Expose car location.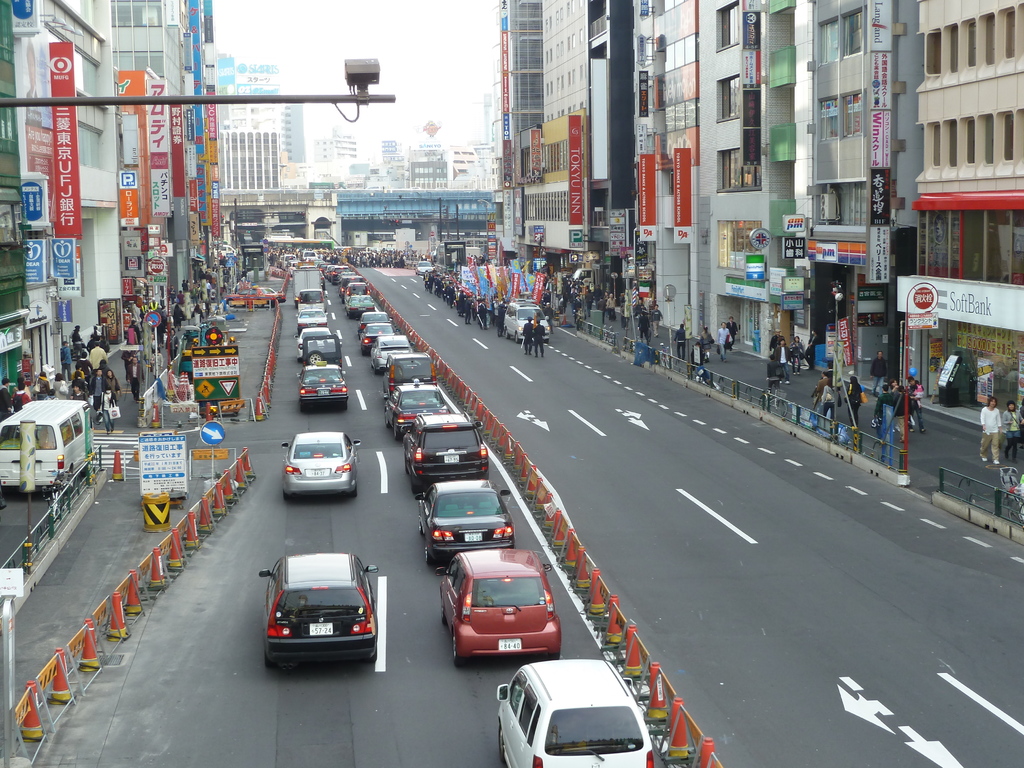
Exposed at {"x1": 414, "y1": 262, "x2": 435, "y2": 280}.
